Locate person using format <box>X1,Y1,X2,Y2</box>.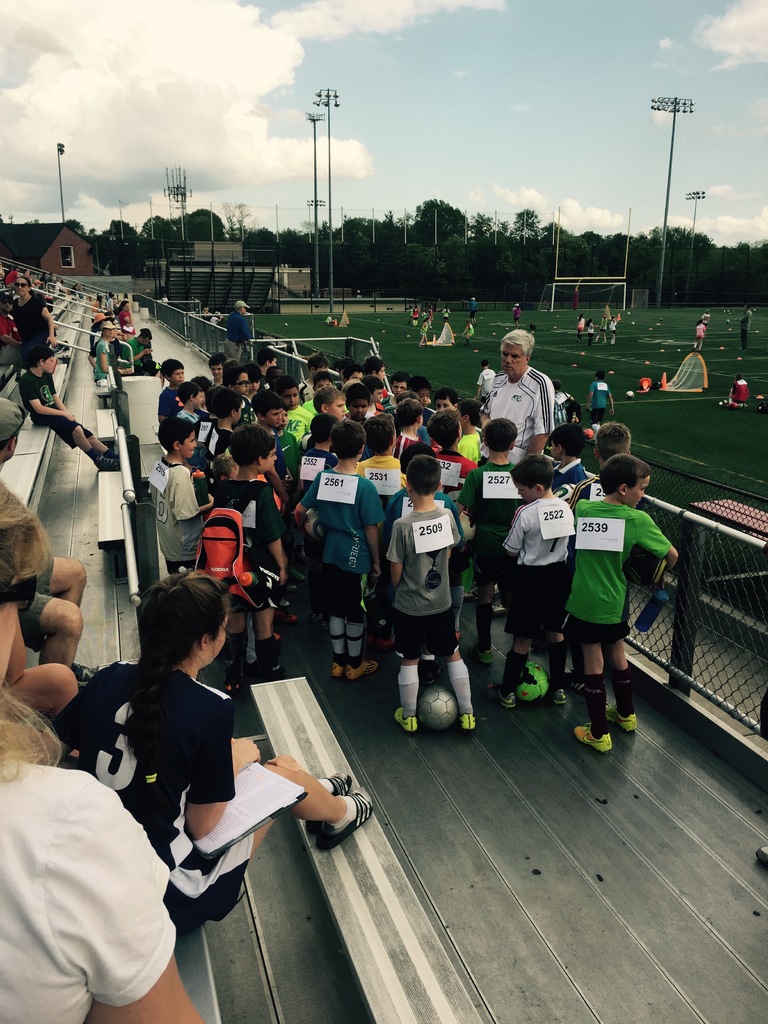
<box>120,300,136,342</box>.
